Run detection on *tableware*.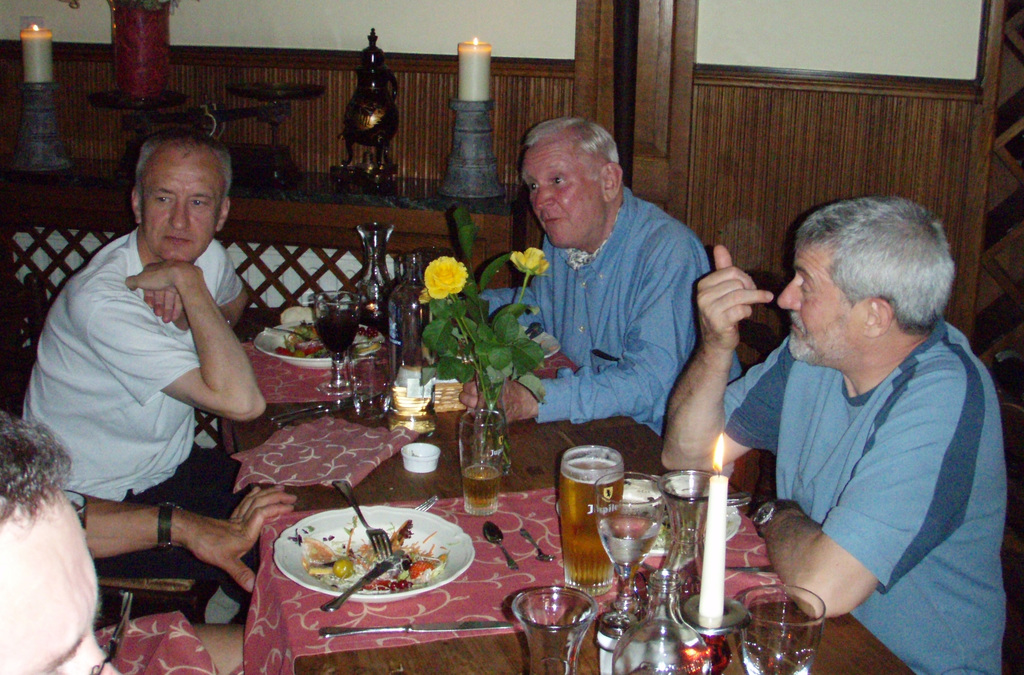
Result: pyautogui.locateOnScreen(261, 510, 487, 635).
